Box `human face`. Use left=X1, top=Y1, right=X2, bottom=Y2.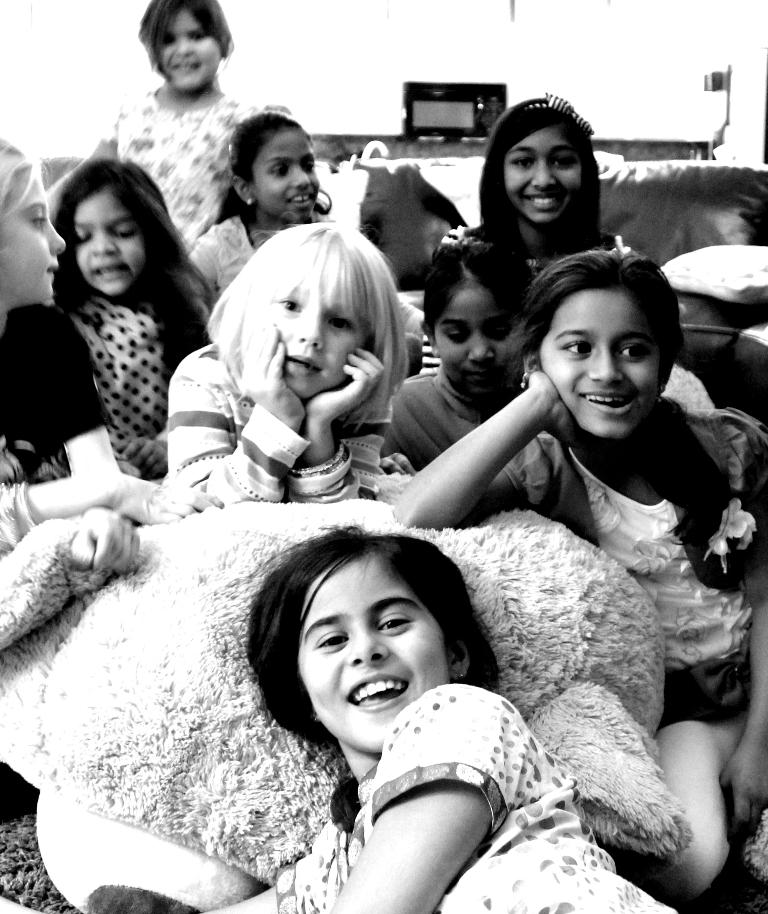
left=152, top=12, right=230, bottom=87.
